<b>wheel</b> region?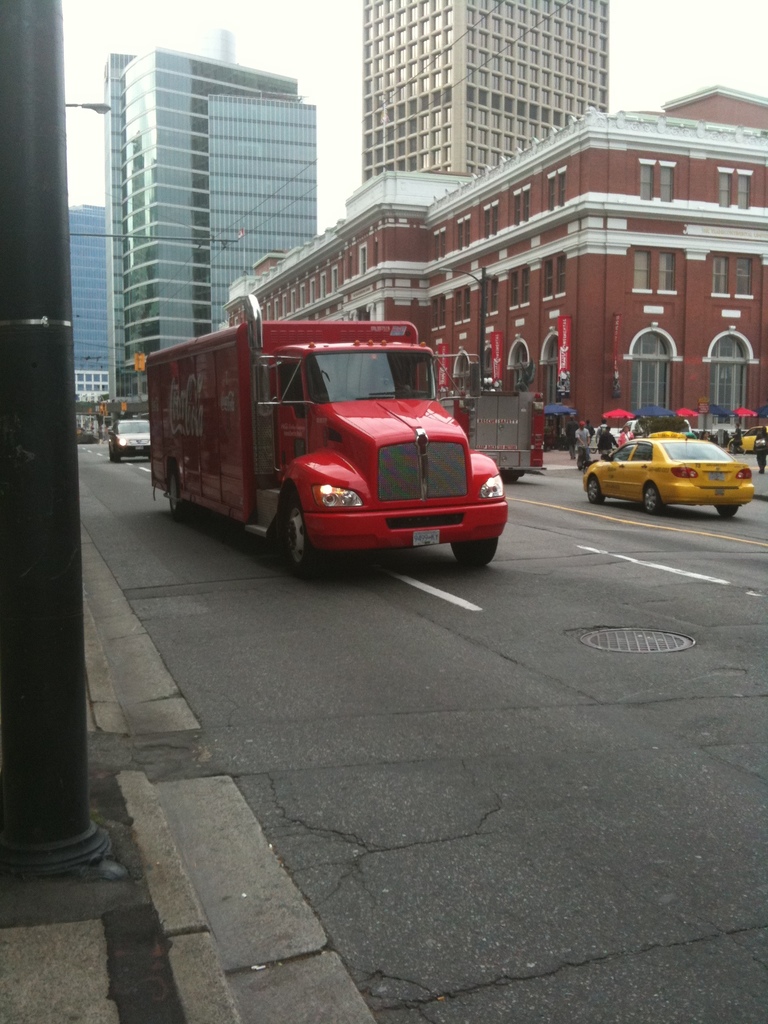
pyautogui.locateOnScreen(588, 479, 604, 504)
